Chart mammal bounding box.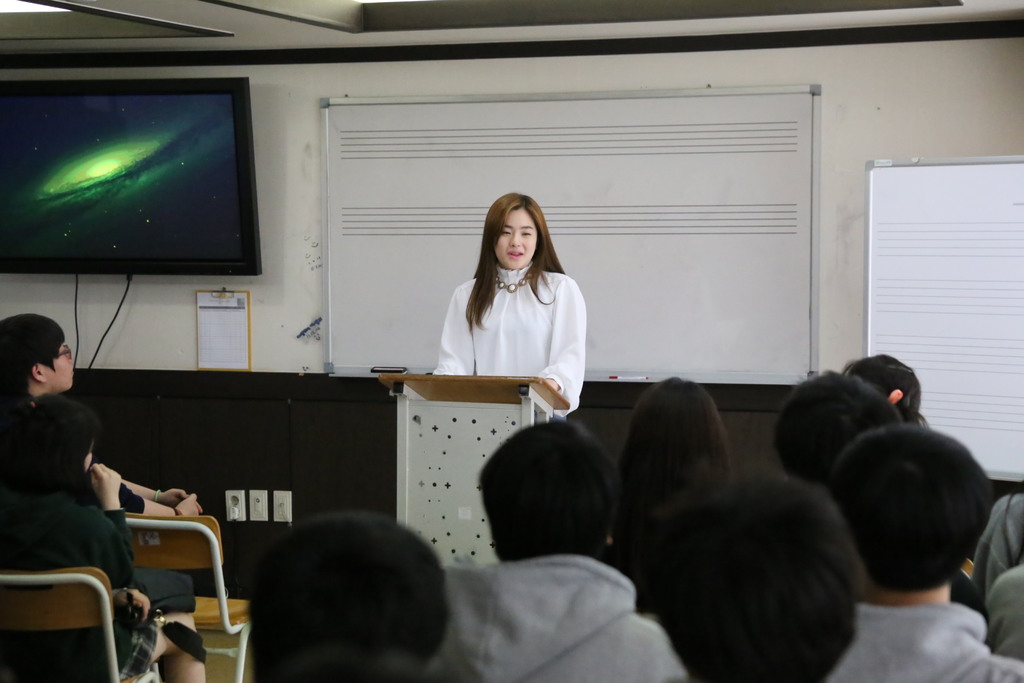
Charted: box(0, 393, 211, 682).
